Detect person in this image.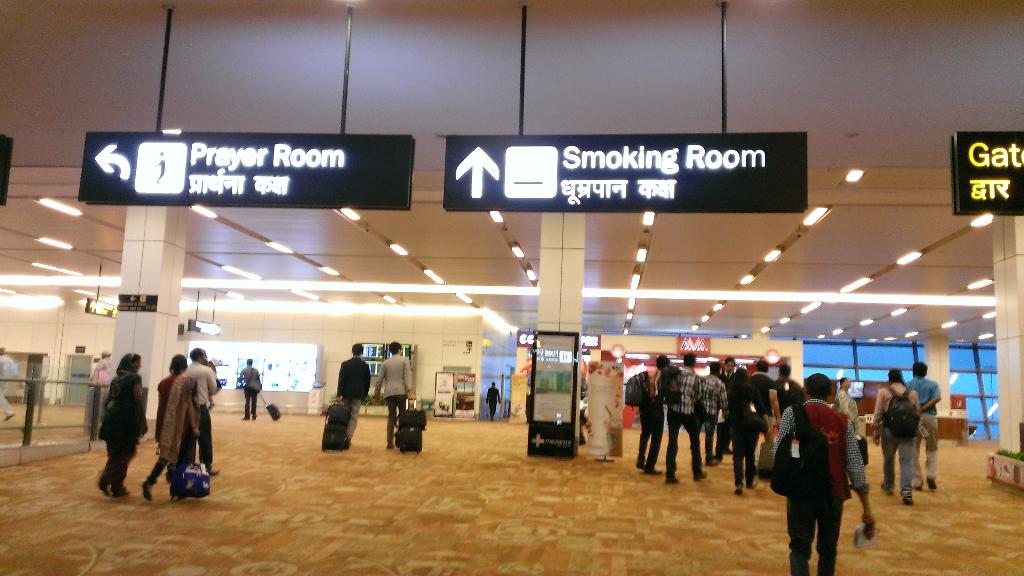
Detection: Rect(241, 359, 261, 419).
